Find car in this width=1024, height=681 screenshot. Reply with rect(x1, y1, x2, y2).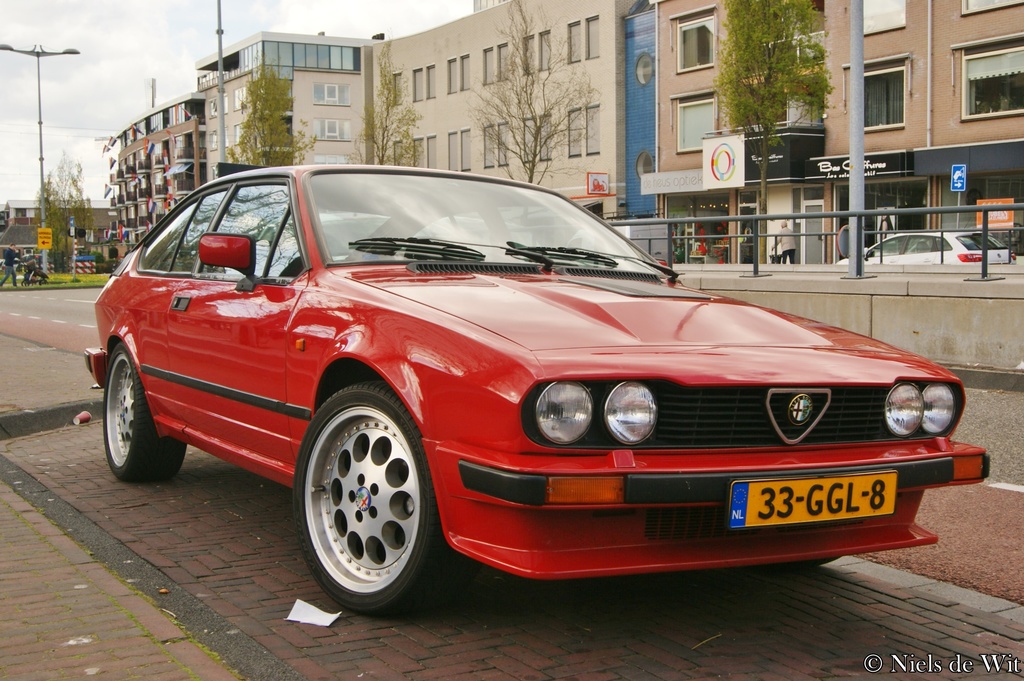
rect(96, 166, 978, 605).
